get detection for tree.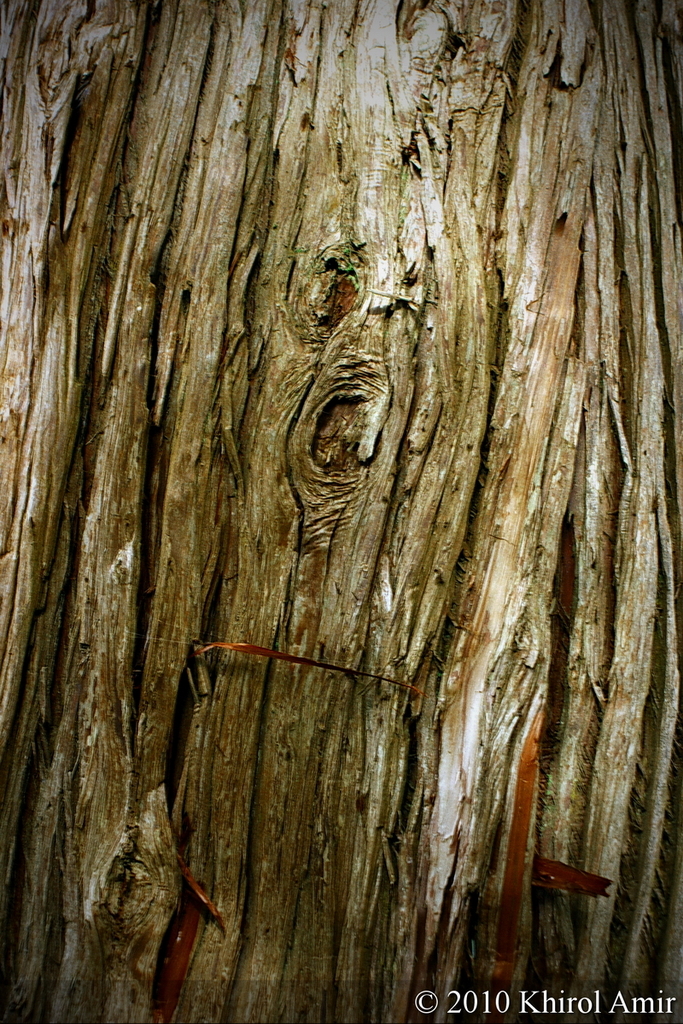
Detection: crop(4, 38, 678, 931).
